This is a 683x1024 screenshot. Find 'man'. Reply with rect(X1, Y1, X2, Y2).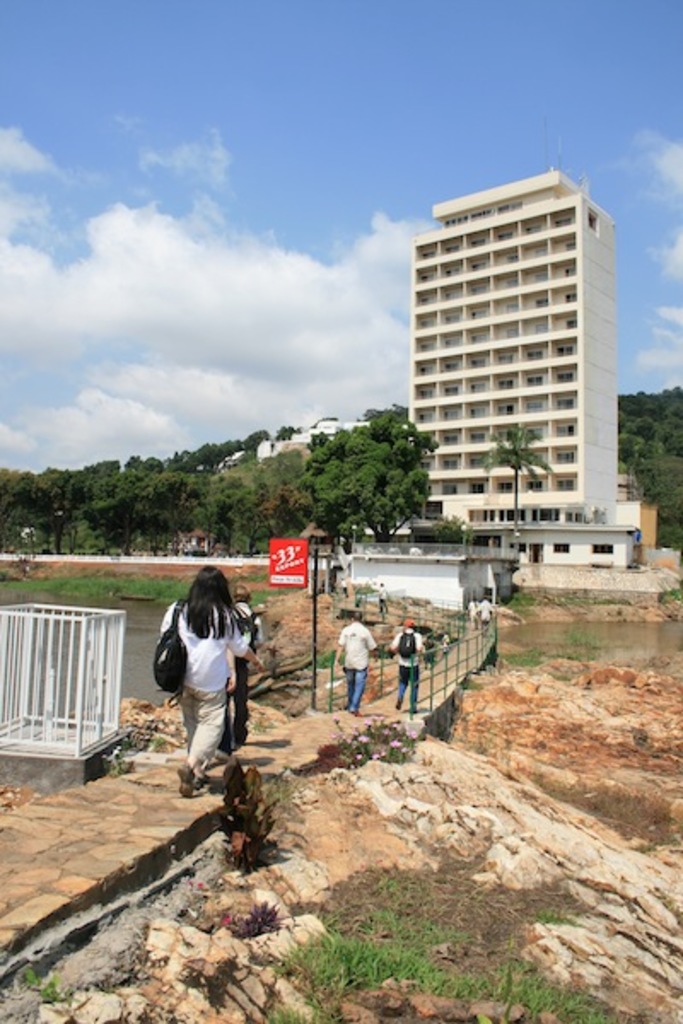
rect(338, 611, 377, 715).
